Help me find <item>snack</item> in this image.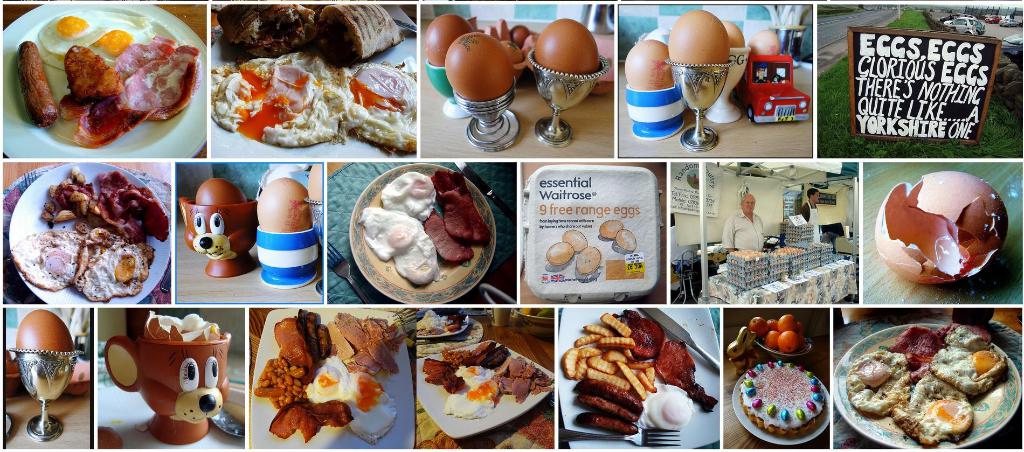
Found it: {"left": 11, "top": 227, "right": 82, "bottom": 287}.
